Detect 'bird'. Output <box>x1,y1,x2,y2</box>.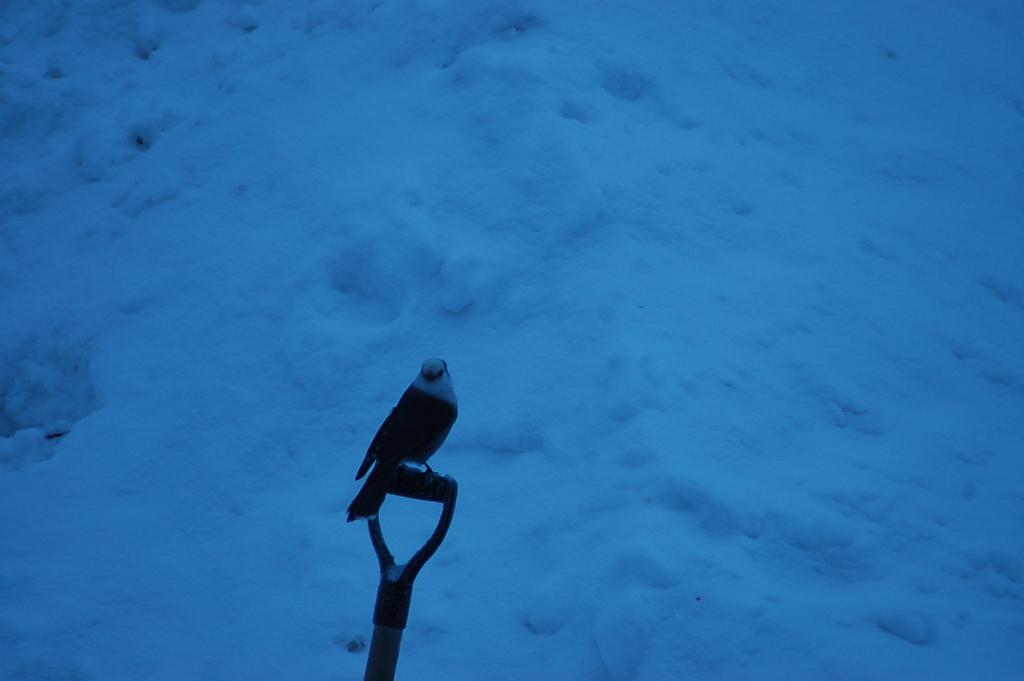
<box>345,352,462,537</box>.
